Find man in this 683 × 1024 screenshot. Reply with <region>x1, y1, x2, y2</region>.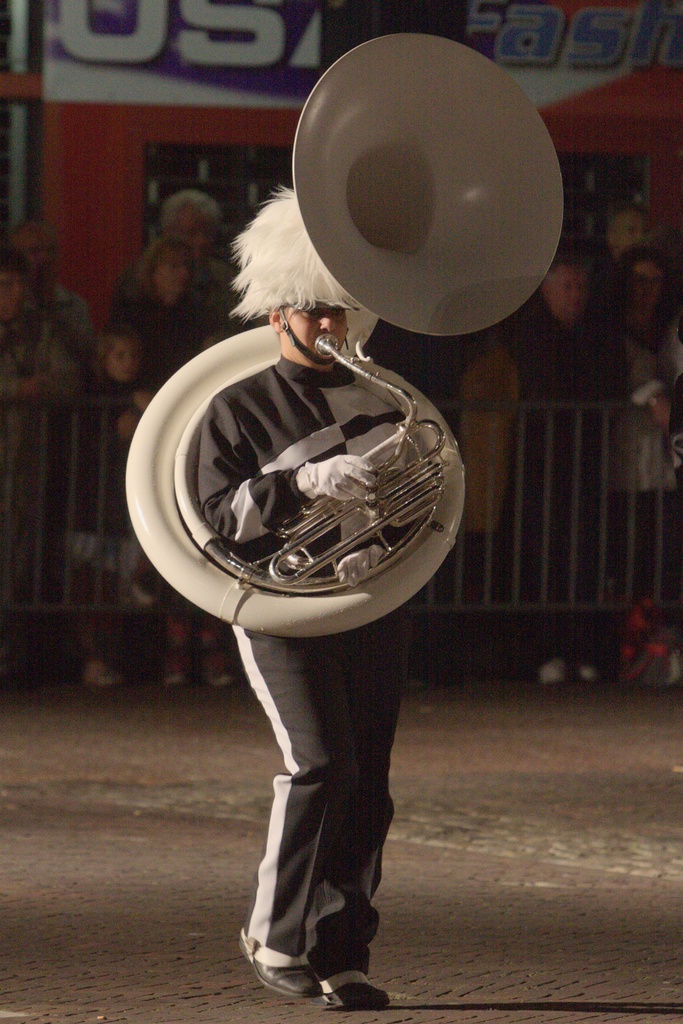
<region>504, 260, 646, 687</region>.
